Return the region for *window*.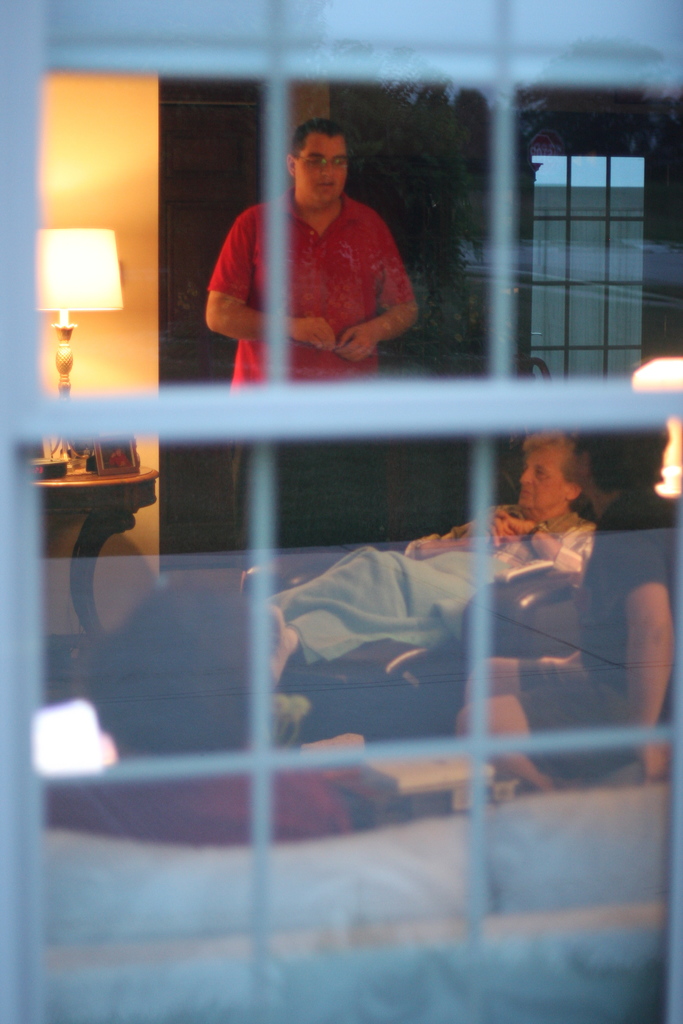
0 0 682 1023.
